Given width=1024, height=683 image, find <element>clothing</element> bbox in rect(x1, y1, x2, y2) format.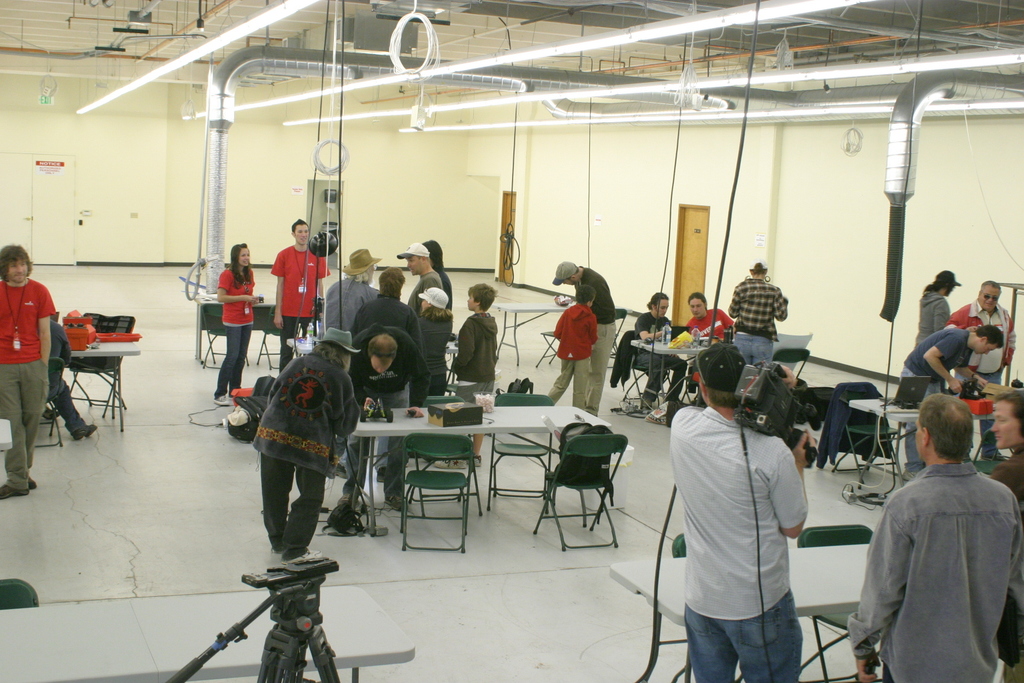
rect(310, 276, 377, 340).
